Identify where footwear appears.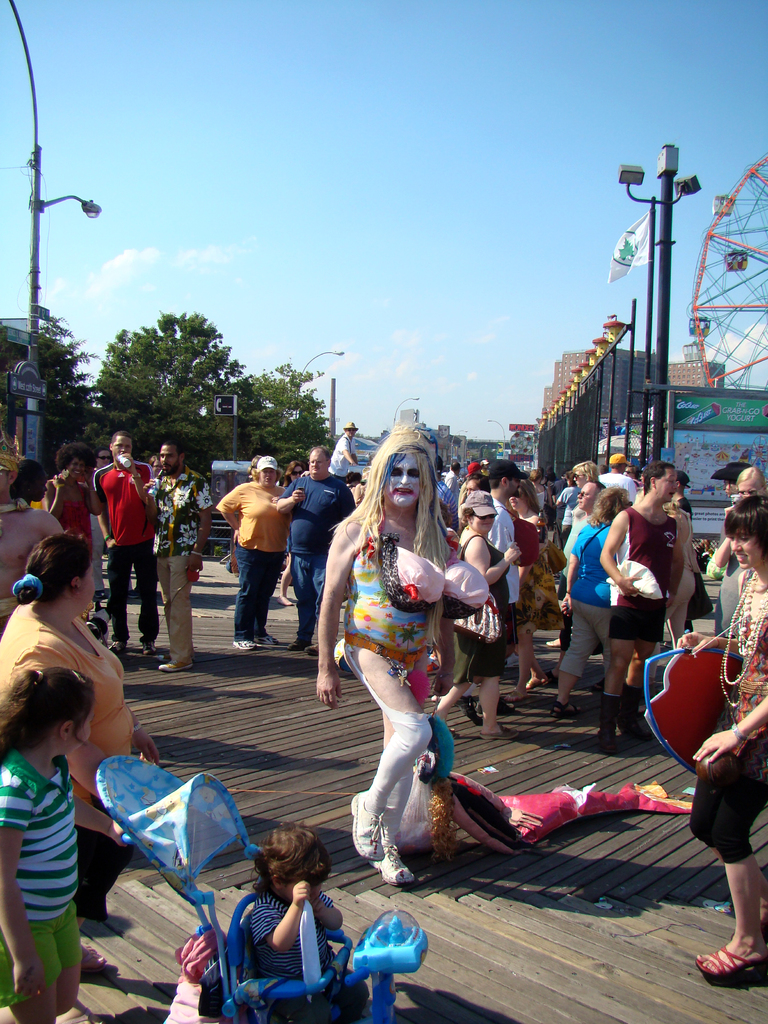
Appears at [left=599, top=692, right=618, bottom=755].
